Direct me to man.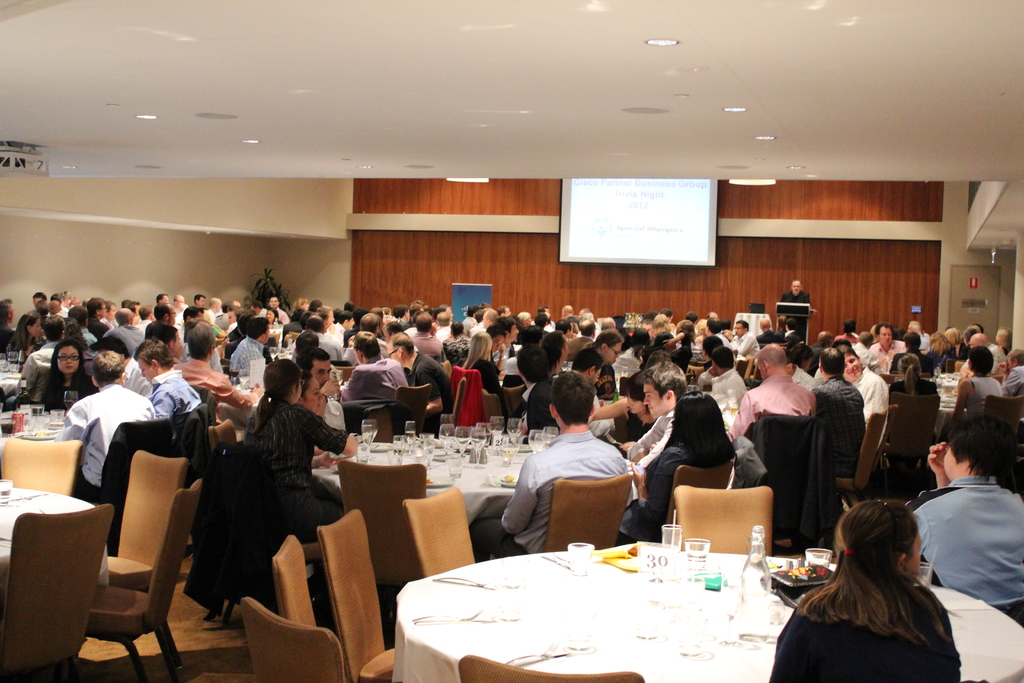
Direction: 622:356:694:469.
